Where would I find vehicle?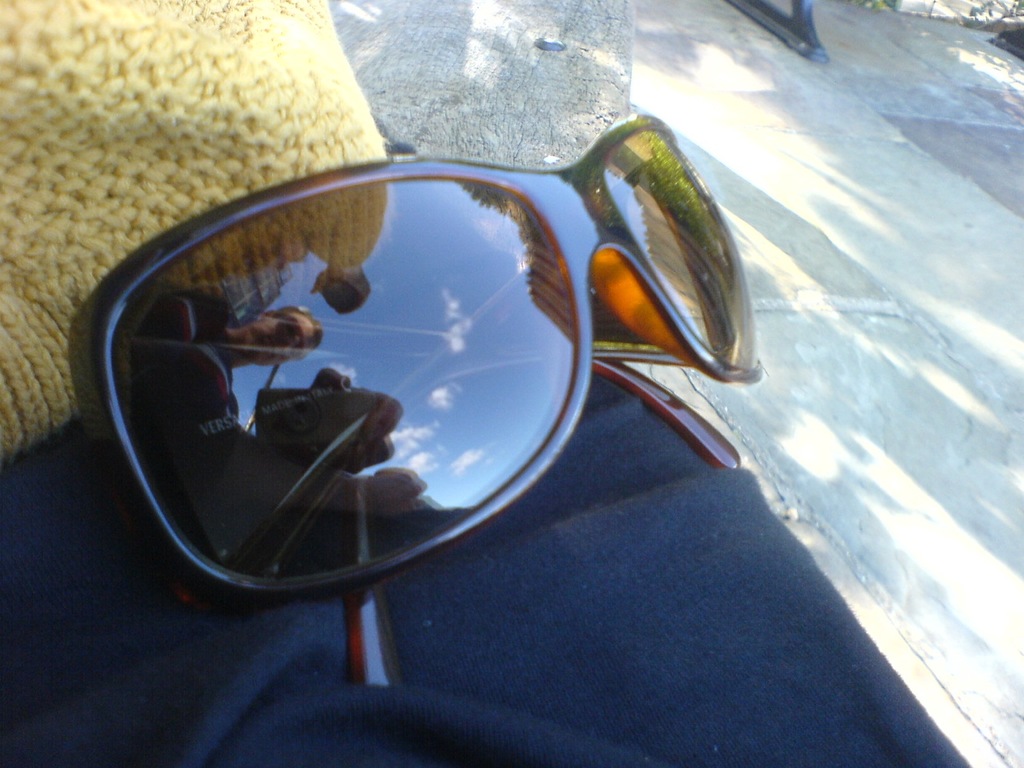
At BBox(0, 0, 1023, 767).
